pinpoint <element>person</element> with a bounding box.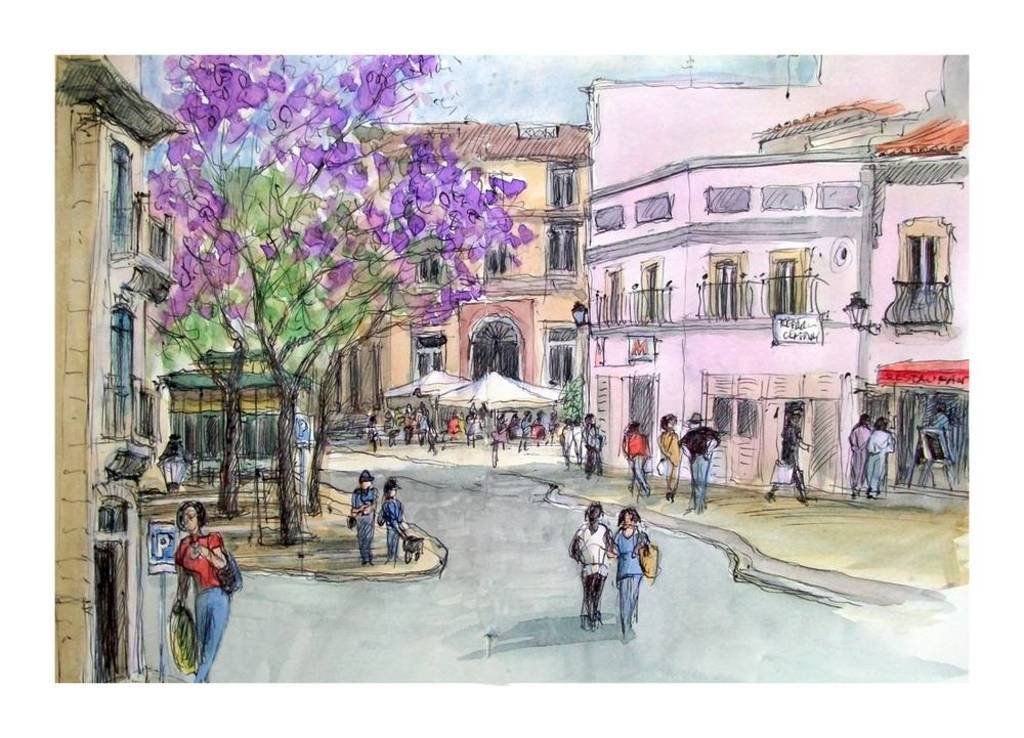
select_region(378, 478, 413, 564).
